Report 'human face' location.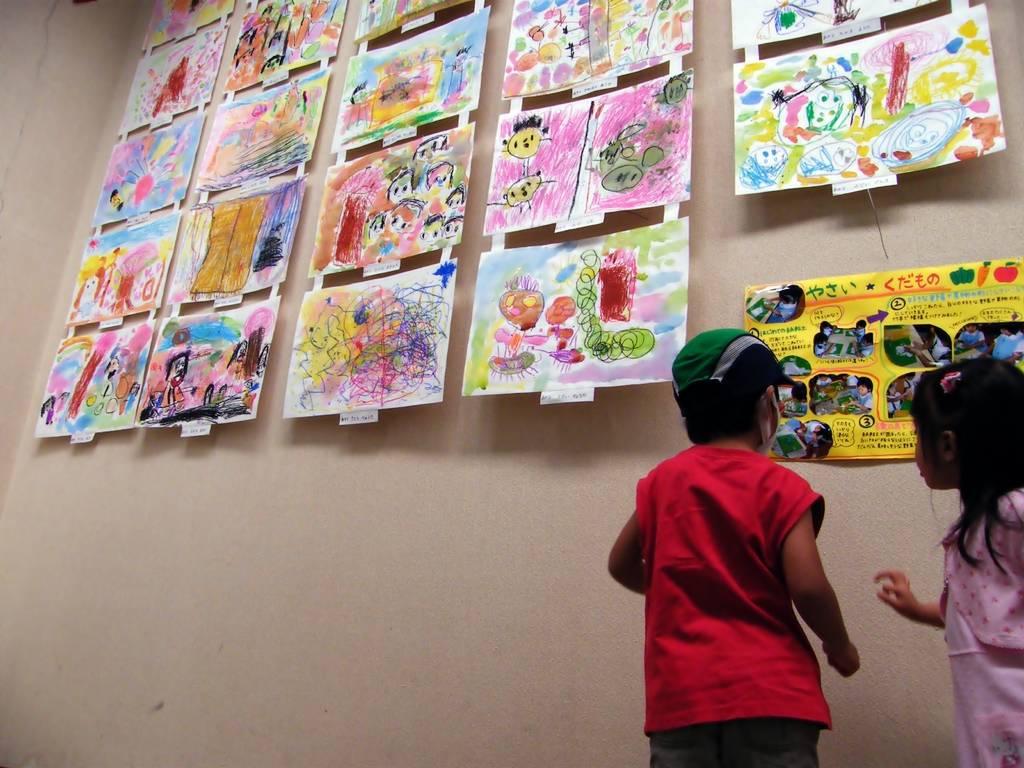
Report: <box>385,206,413,236</box>.
